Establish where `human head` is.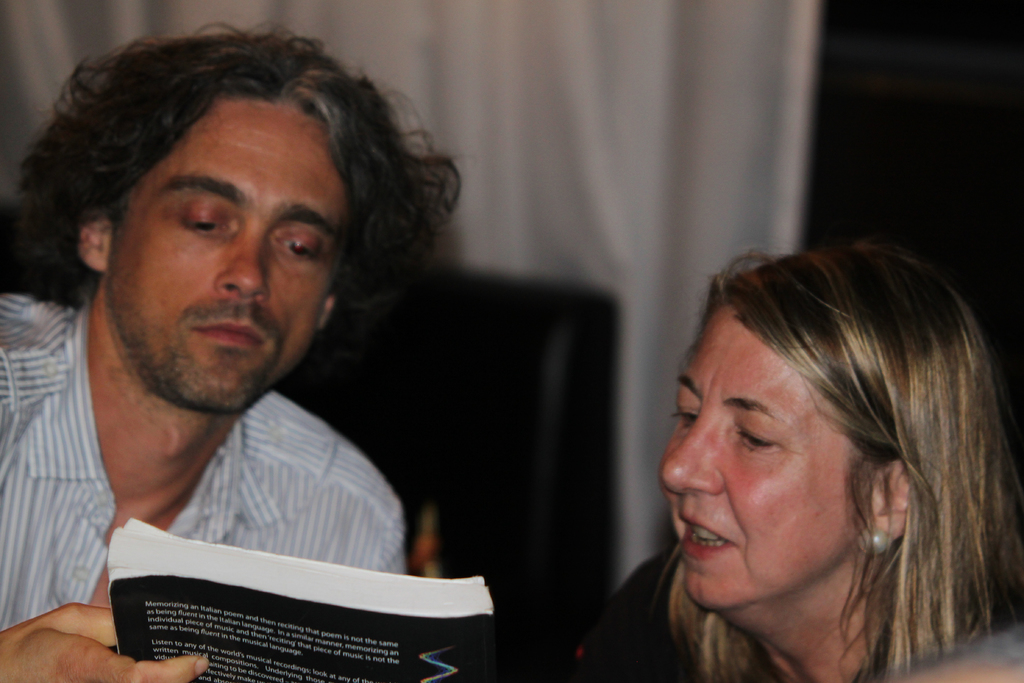
Established at bbox=[12, 17, 477, 413].
